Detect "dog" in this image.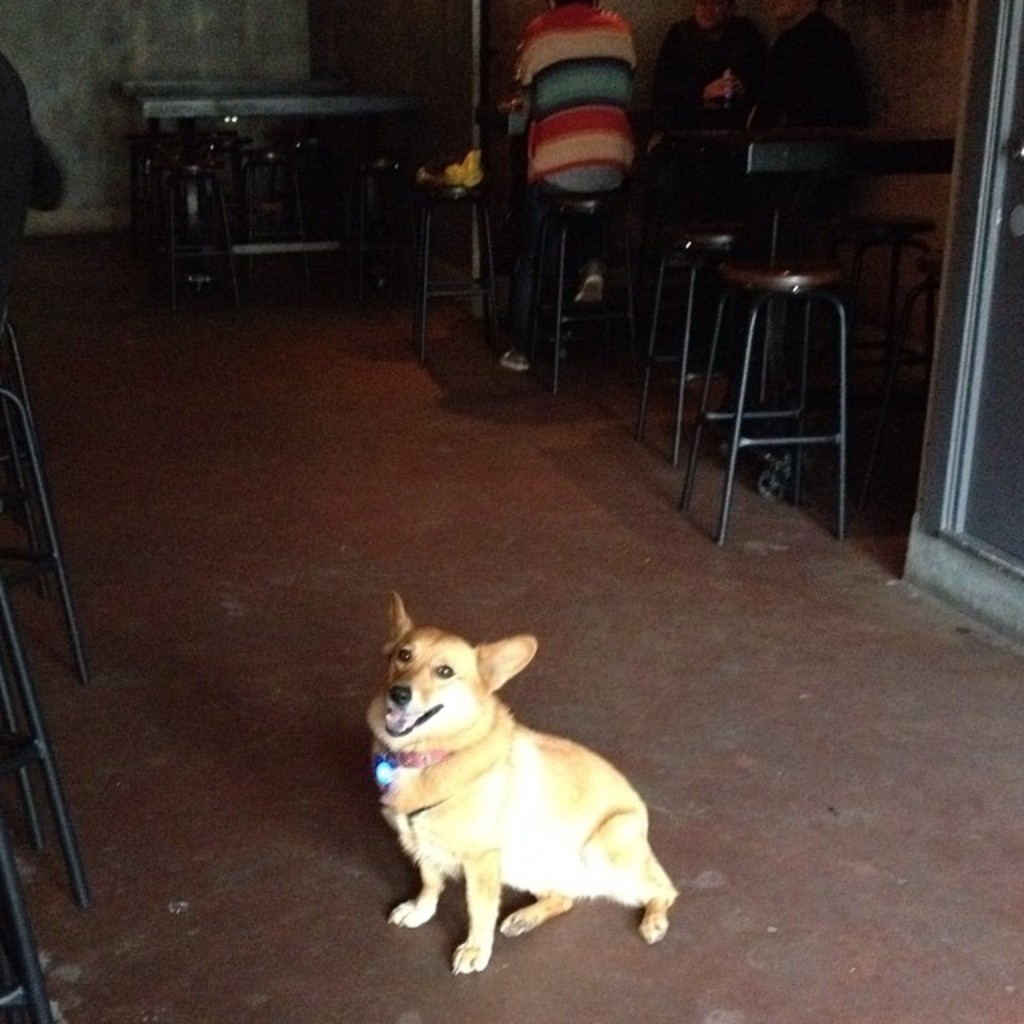
Detection: [366,584,683,973].
